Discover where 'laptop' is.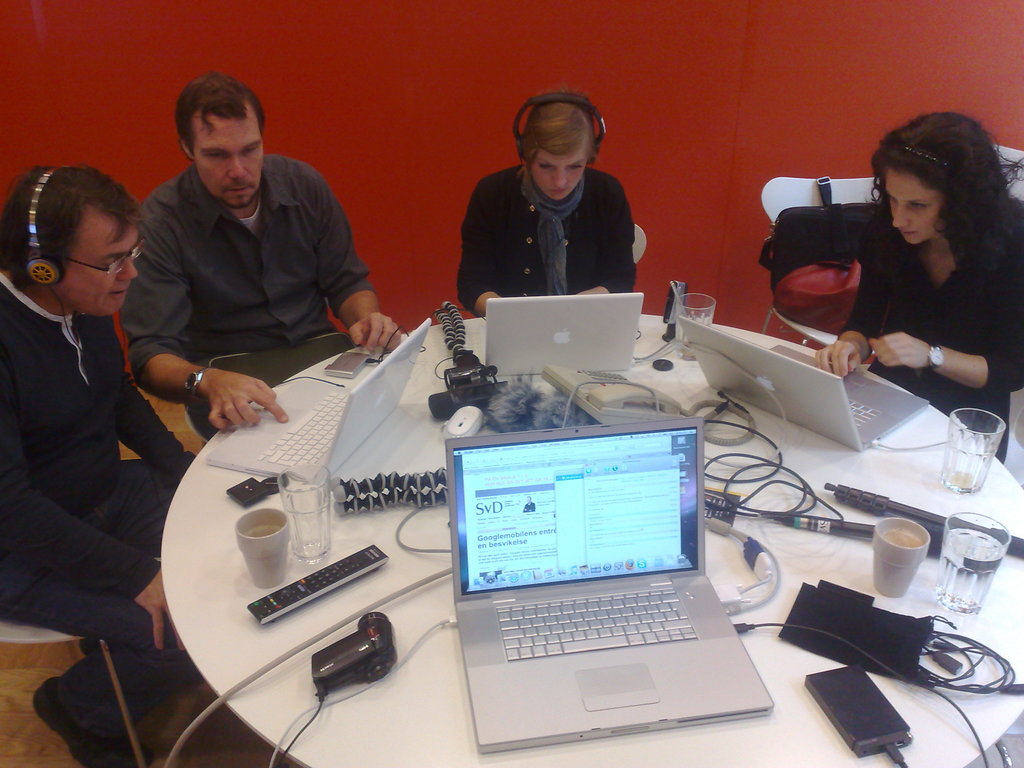
Discovered at [682, 316, 927, 452].
